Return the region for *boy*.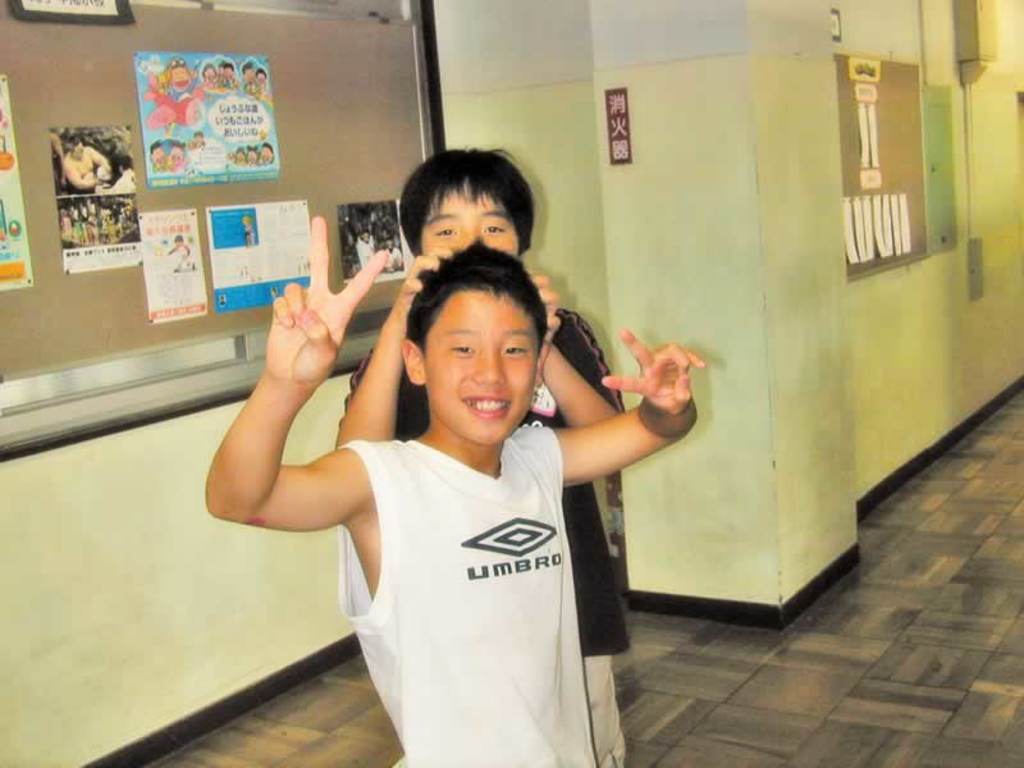
l=220, t=64, r=239, b=88.
